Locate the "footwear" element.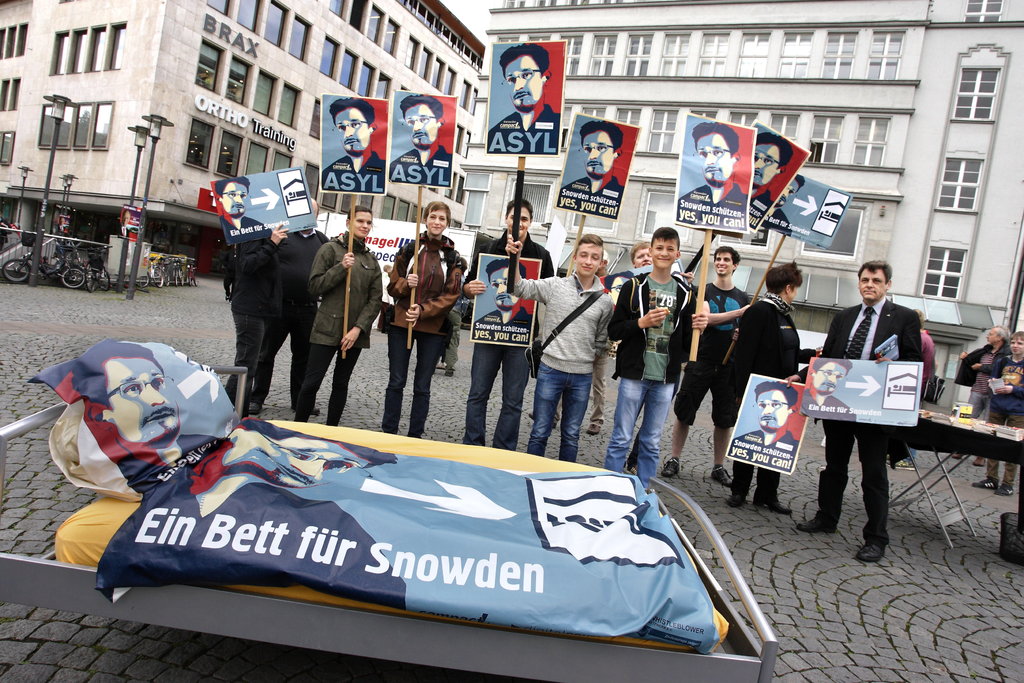
Element bbox: <box>709,465,730,484</box>.
